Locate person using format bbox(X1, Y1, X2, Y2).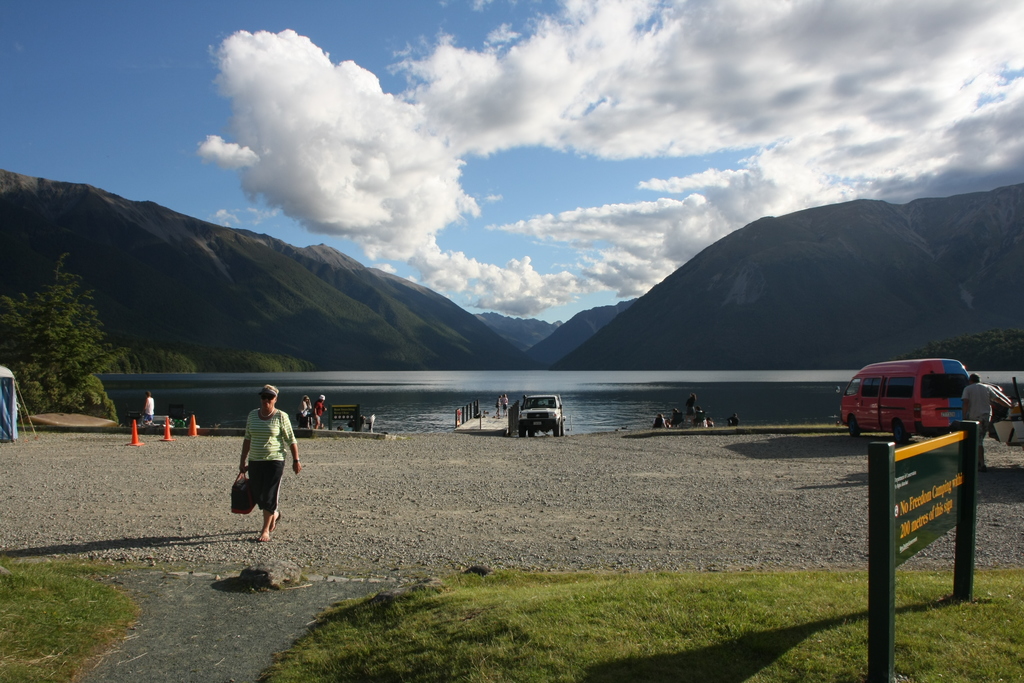
bbox(227, 388, 292, 549).
